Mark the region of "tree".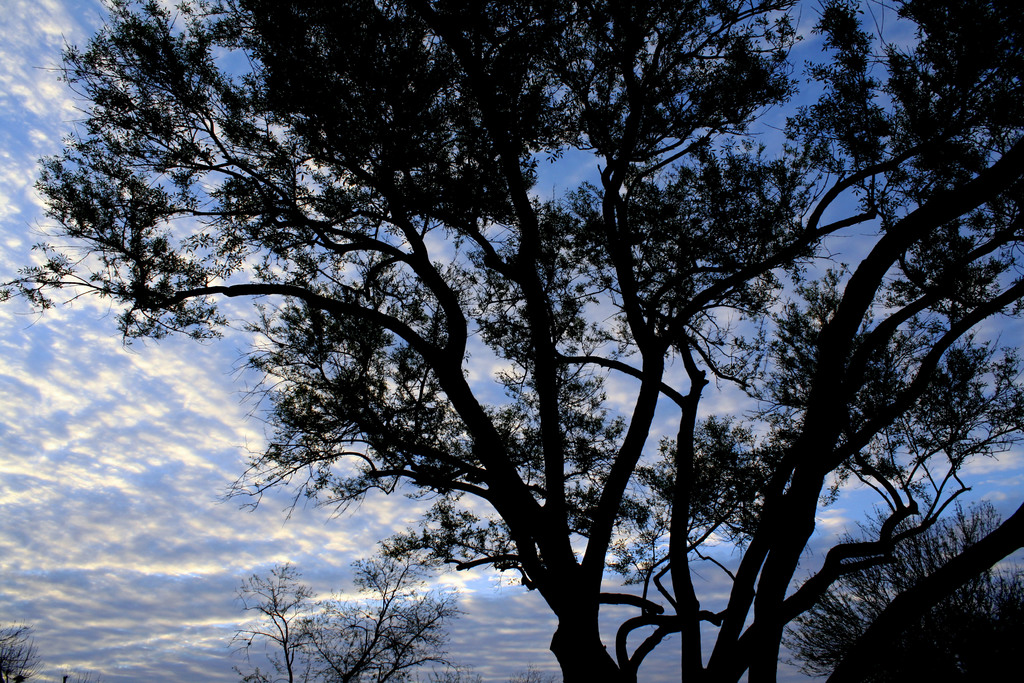
Region: (x1=772, y1=502, x2=1023, y2=681).
